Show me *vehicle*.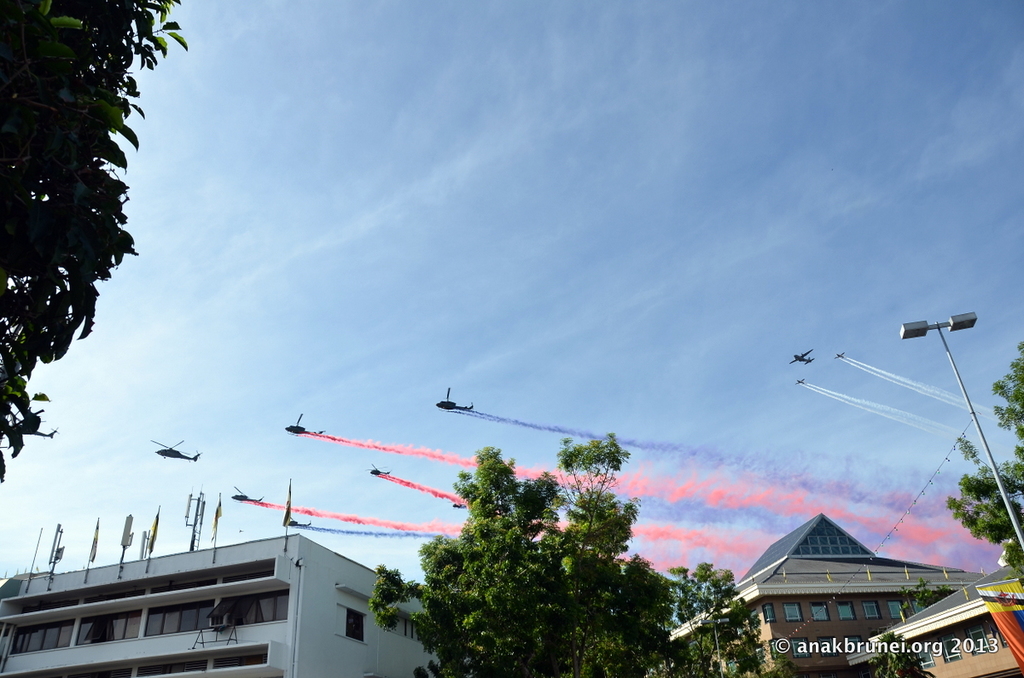
*vehicle* is here: l=280, t=409, r=323, b=435.
